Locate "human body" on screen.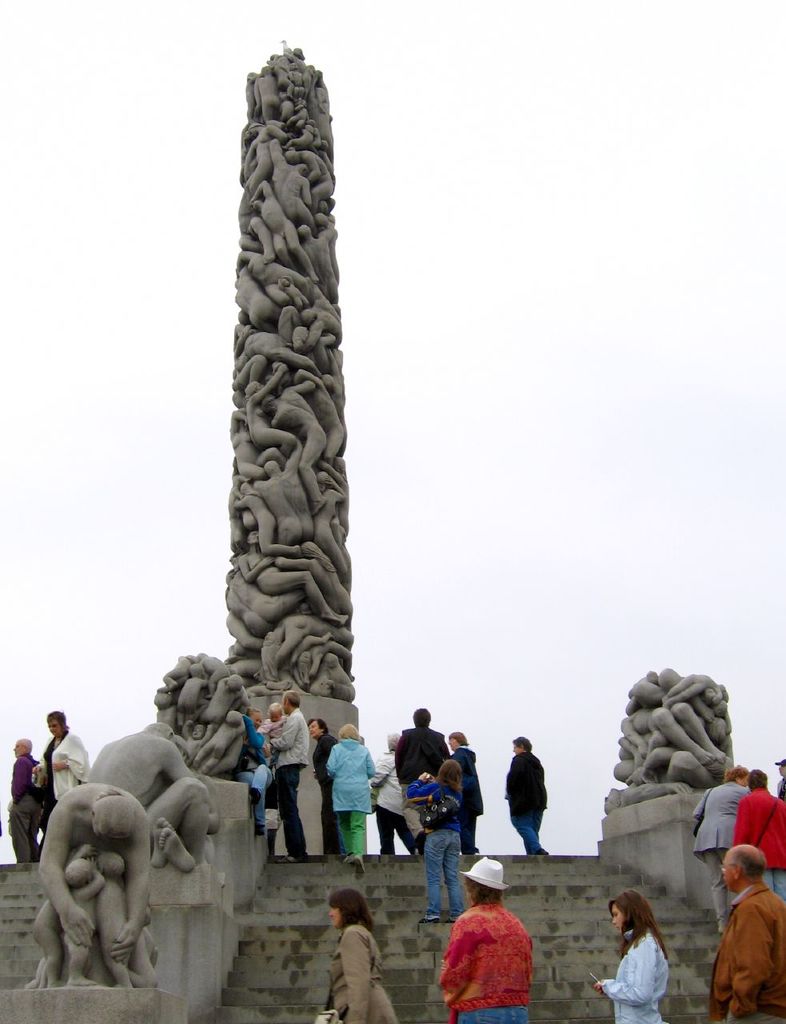
On screen at region(0, 750, 44, 869).
